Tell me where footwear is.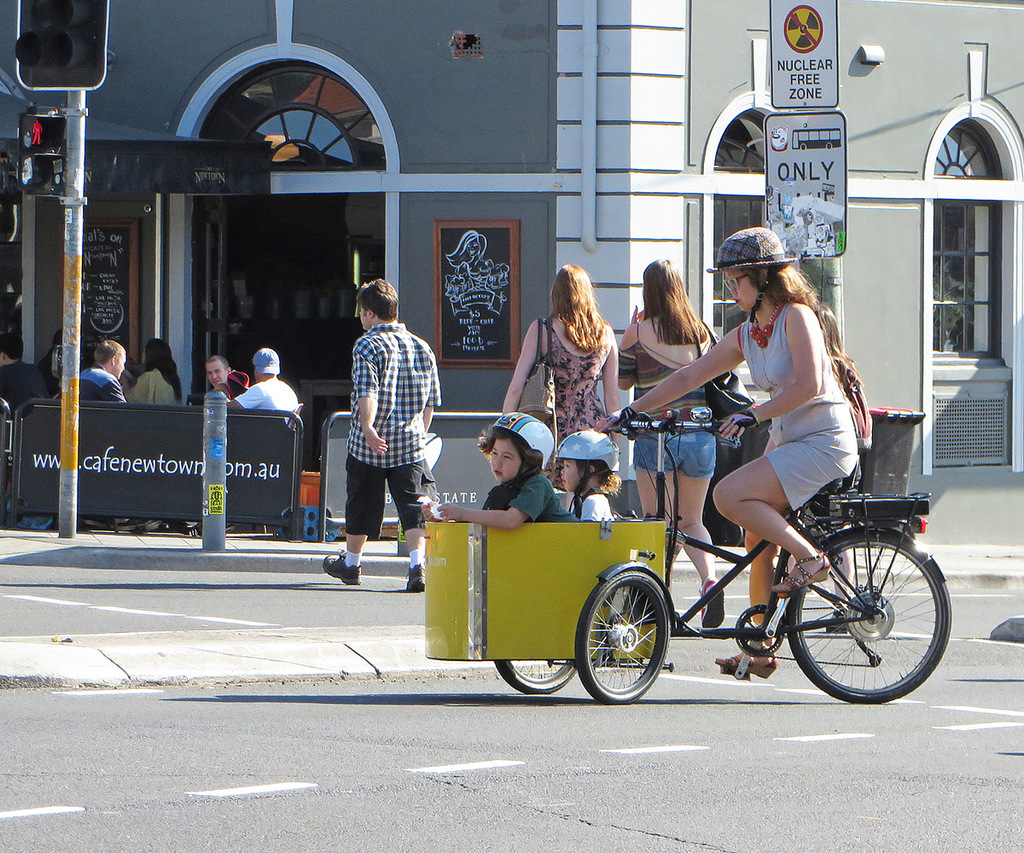
footwear is at box(778, 548, 829, 593).
